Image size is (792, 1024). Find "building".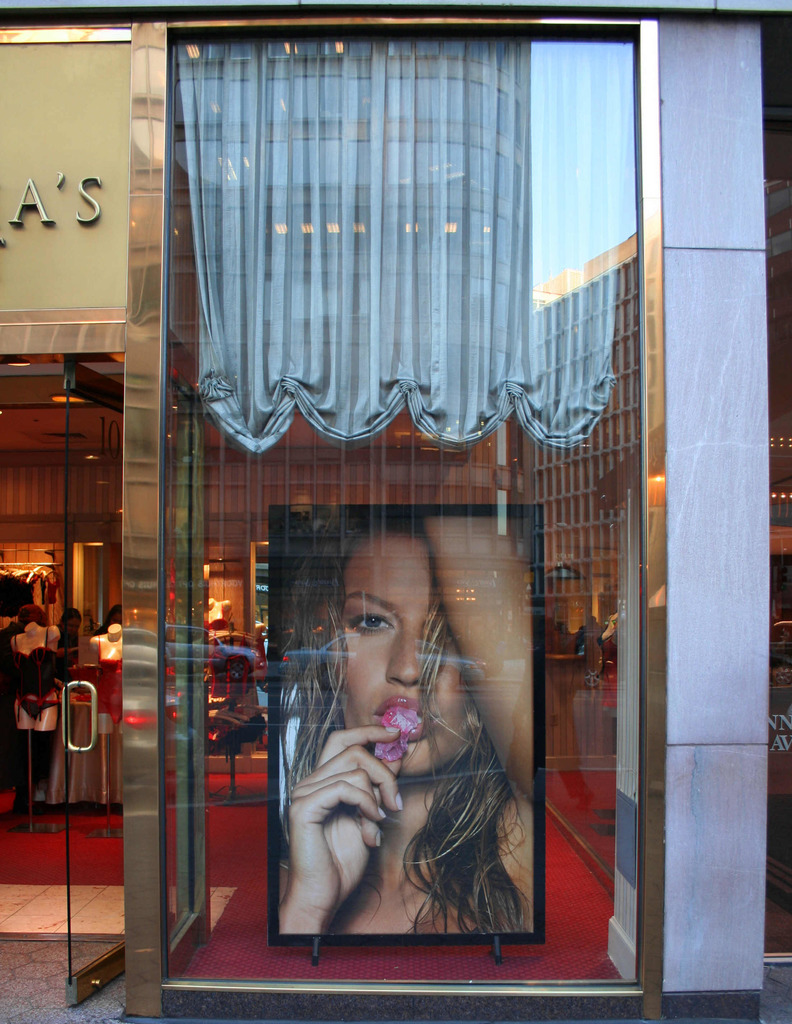
{"left": 0, "top": 1, "right": 791, "bottom": 1023}.
